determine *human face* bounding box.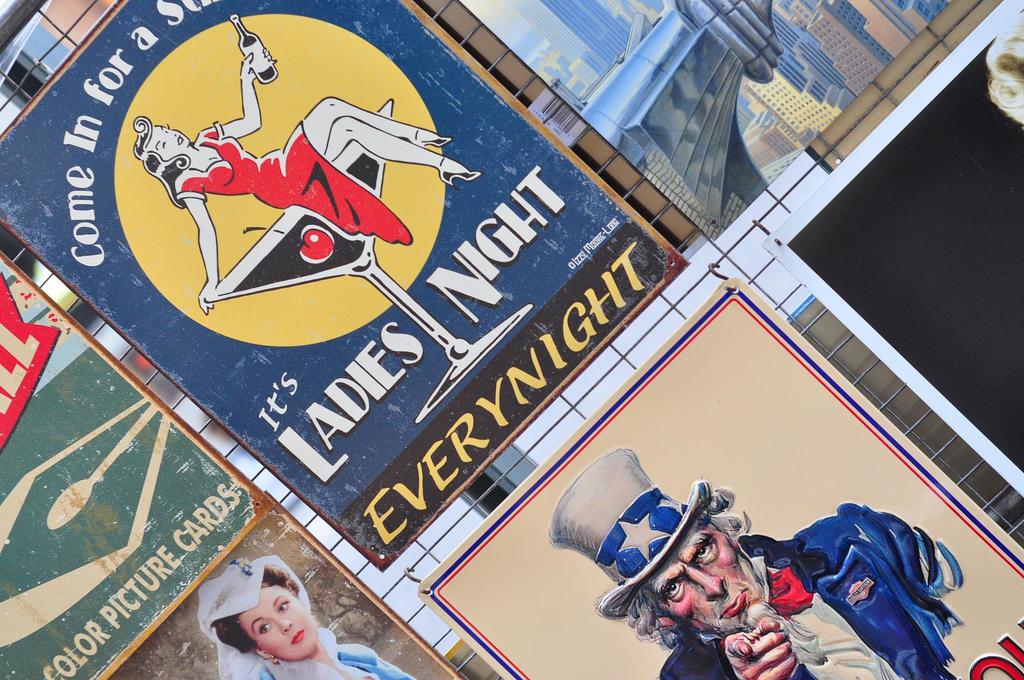
Determined: x1=234, y1=585, x2=321, y2=656.
